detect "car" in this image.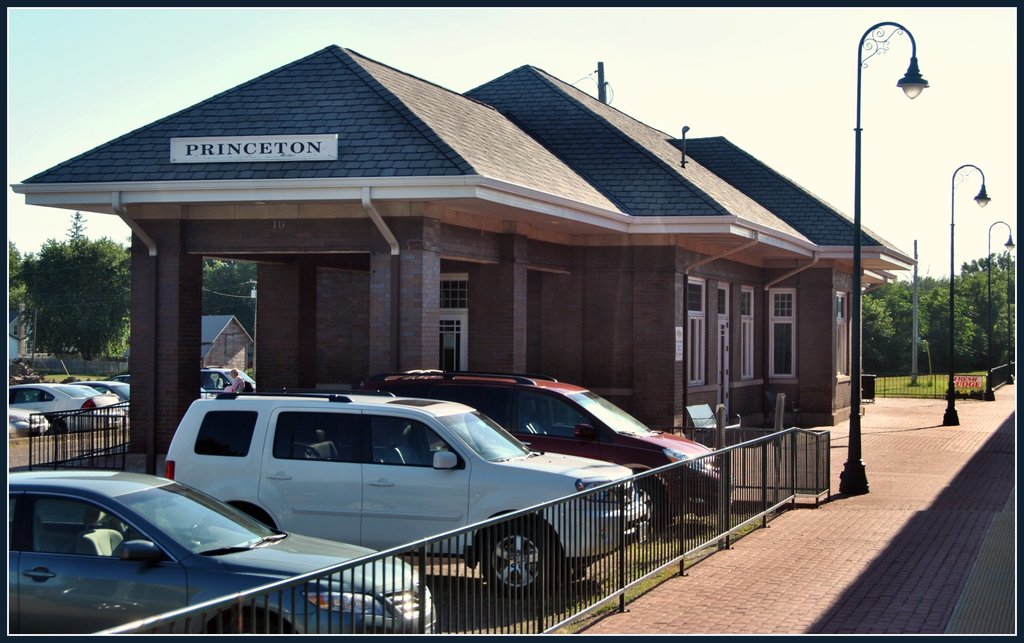
Detection: 198/368/266/409.
